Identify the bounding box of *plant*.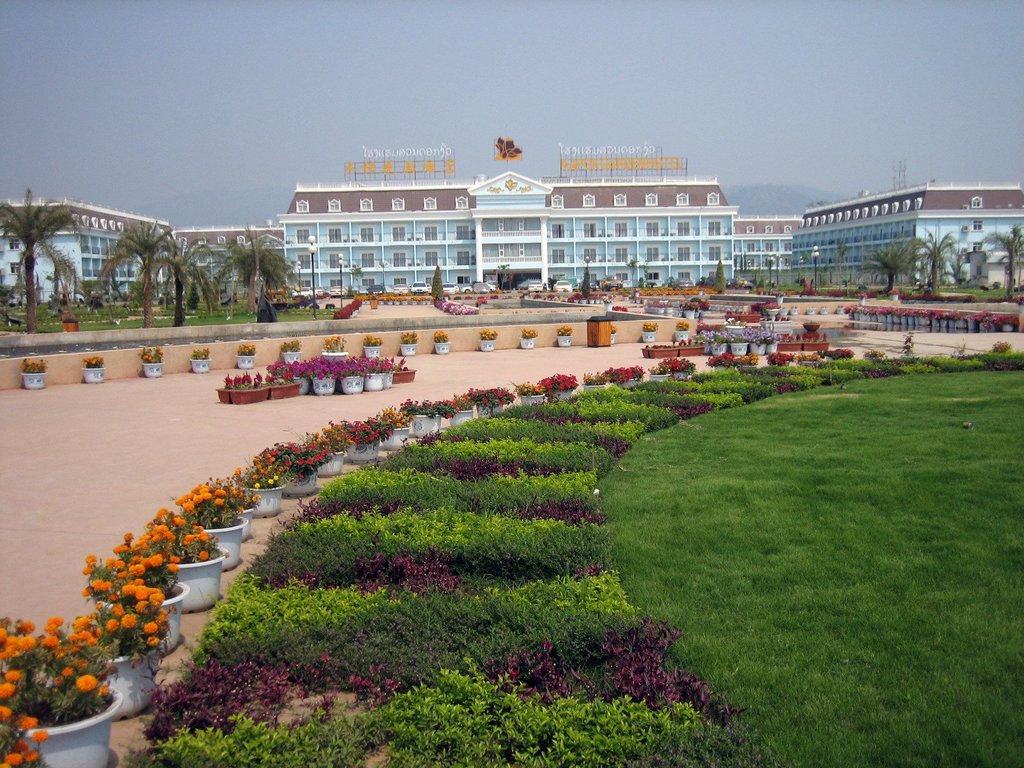
<region>454, 387, 520, 407</region>.
